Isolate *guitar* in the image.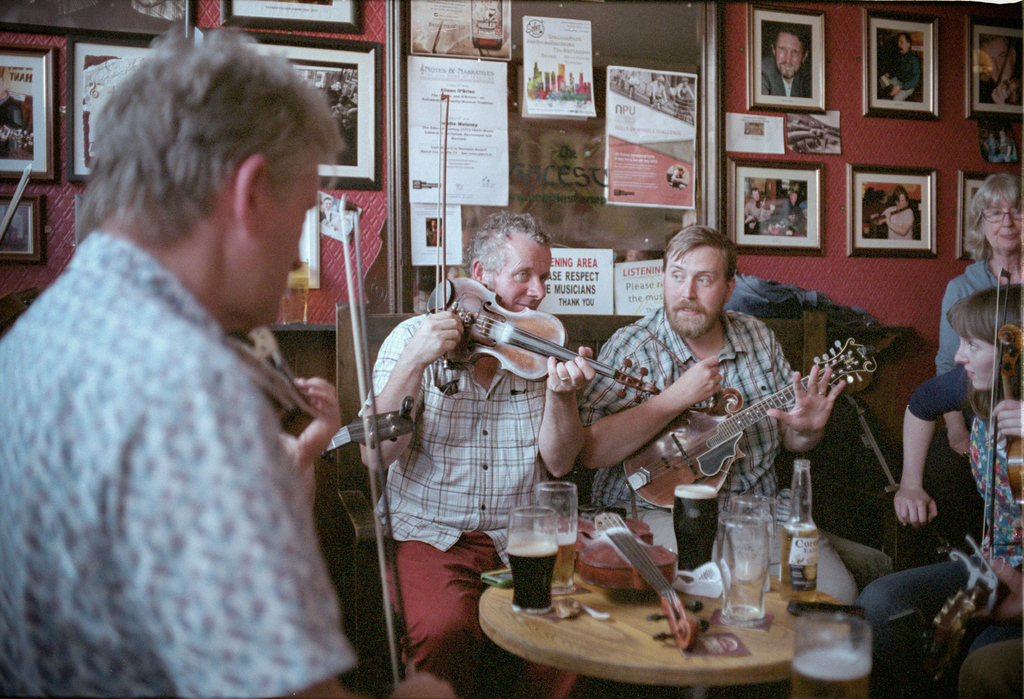
Isolated region: [613,338,878,509].
